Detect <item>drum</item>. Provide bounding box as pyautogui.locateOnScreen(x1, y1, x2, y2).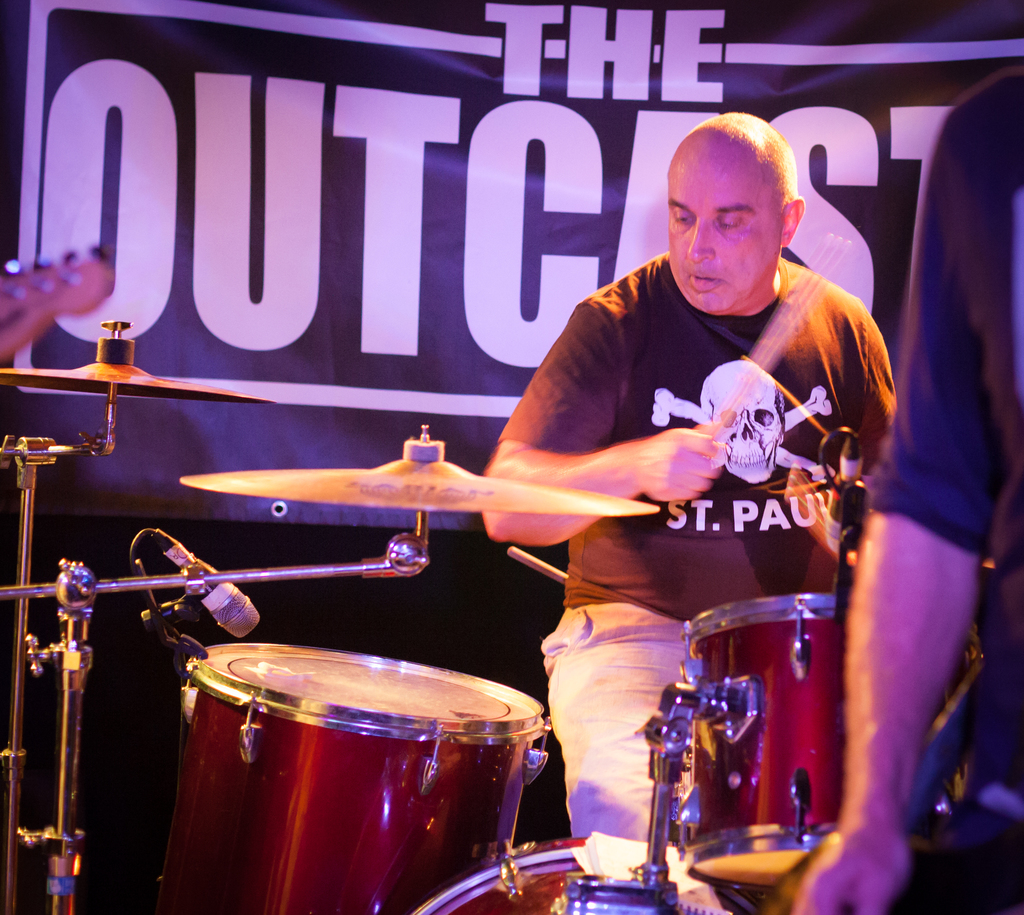
pyautogui.locateOnScreen(151, 648, 549, 914).
